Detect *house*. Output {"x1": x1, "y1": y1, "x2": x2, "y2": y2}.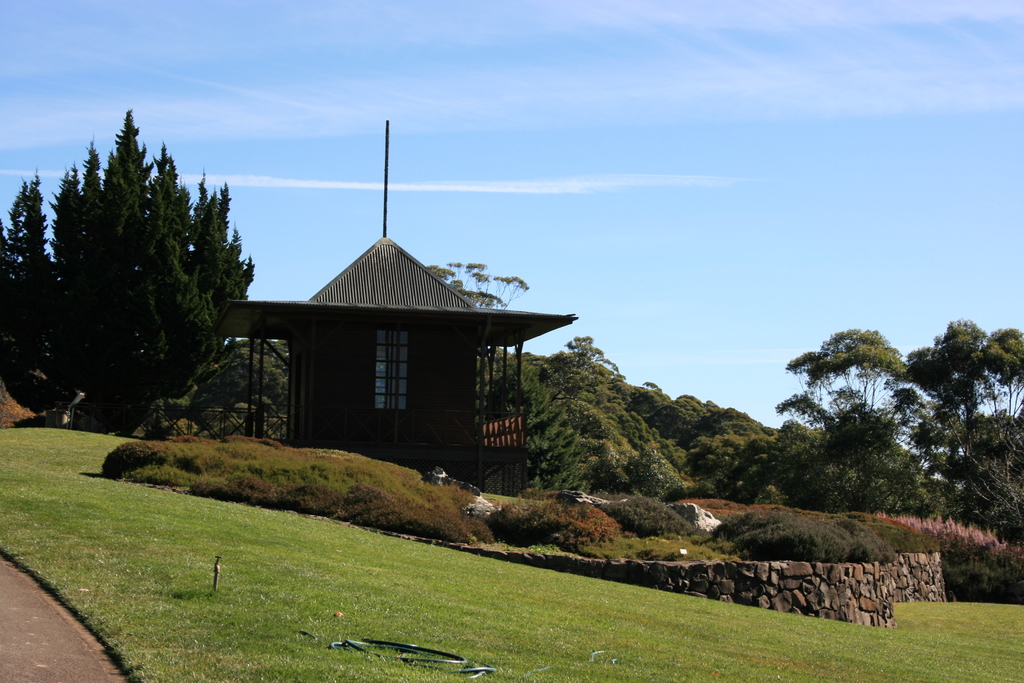
{"x1": 220, "y1": 128, "x2": 577, "y2": 494}.
